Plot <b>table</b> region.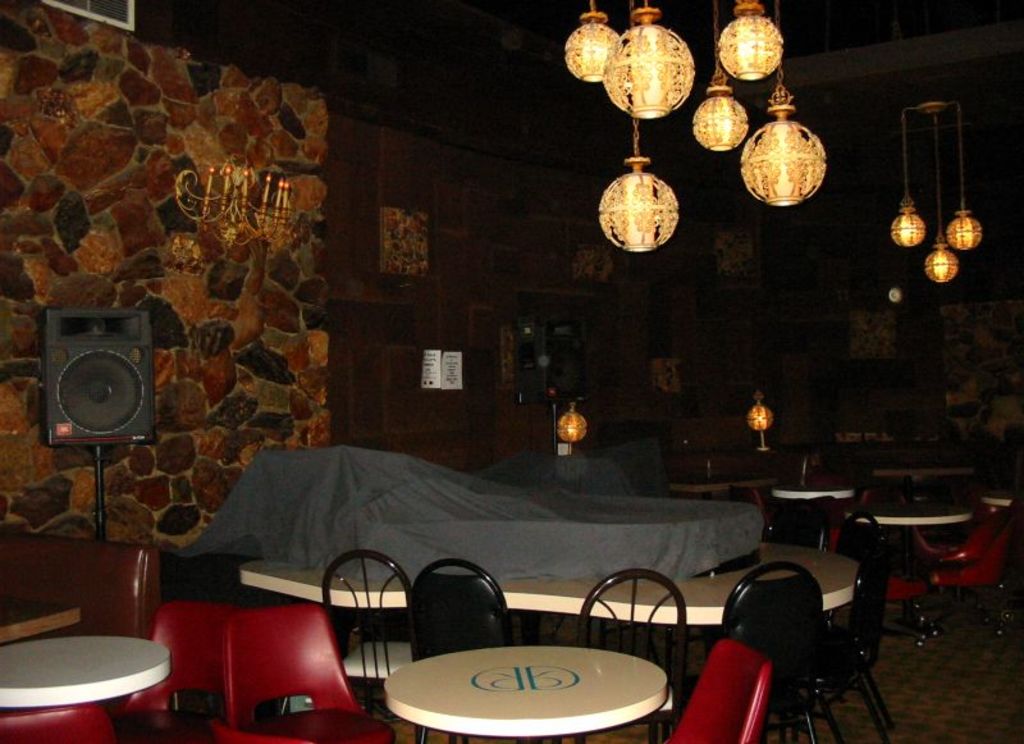
Plotted at box=[383, 645, 672, 743].
